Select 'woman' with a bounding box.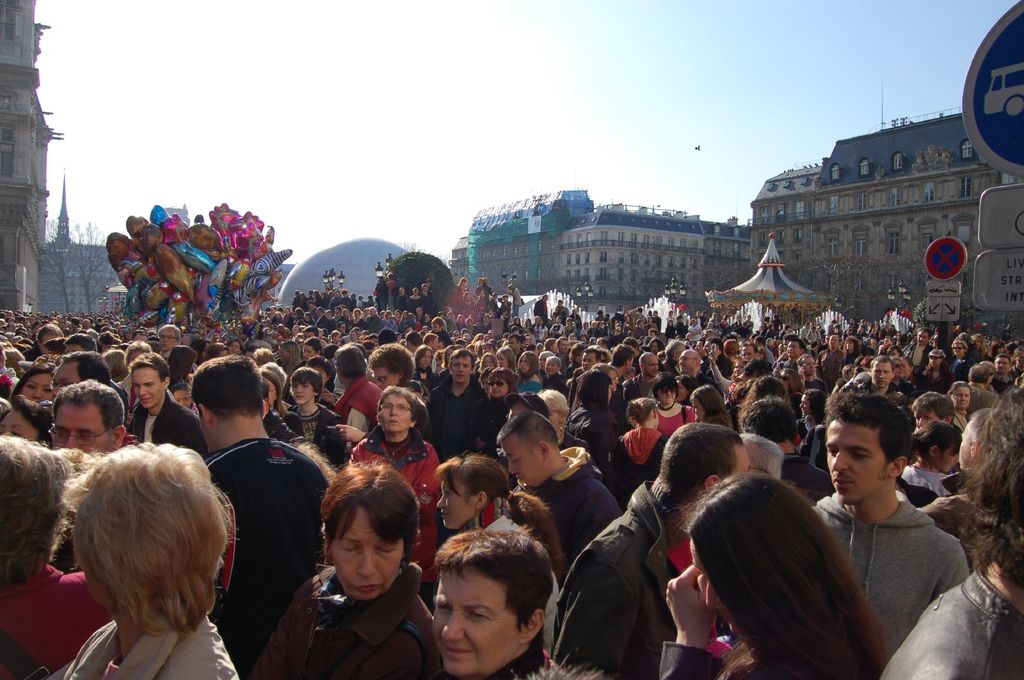
566,370,636,501.
